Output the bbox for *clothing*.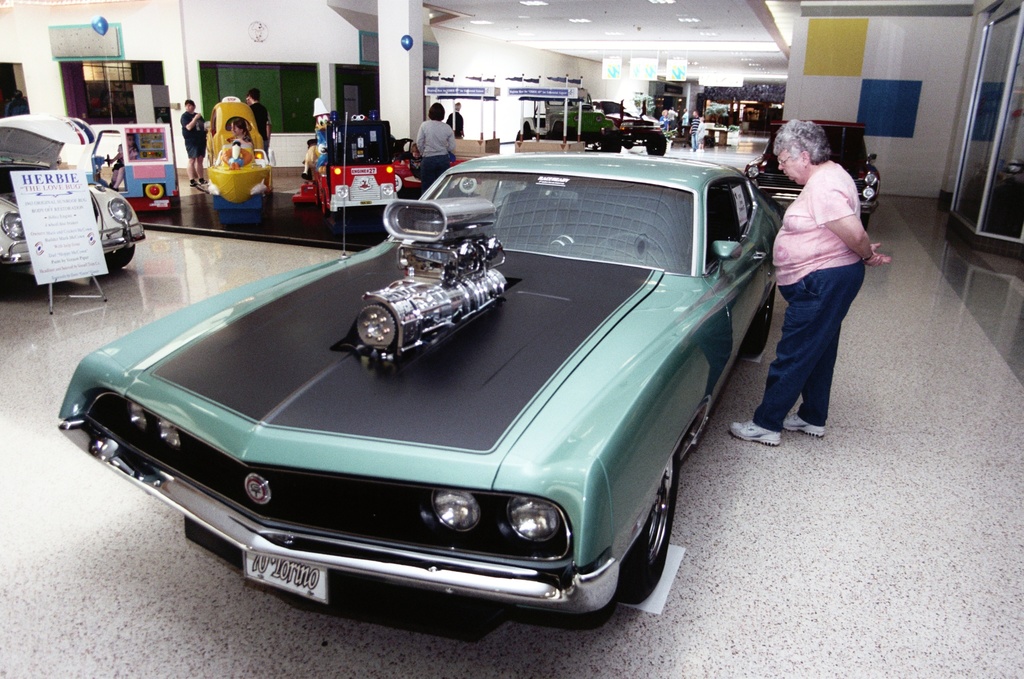
Rect(762, 161, 875, 447).
